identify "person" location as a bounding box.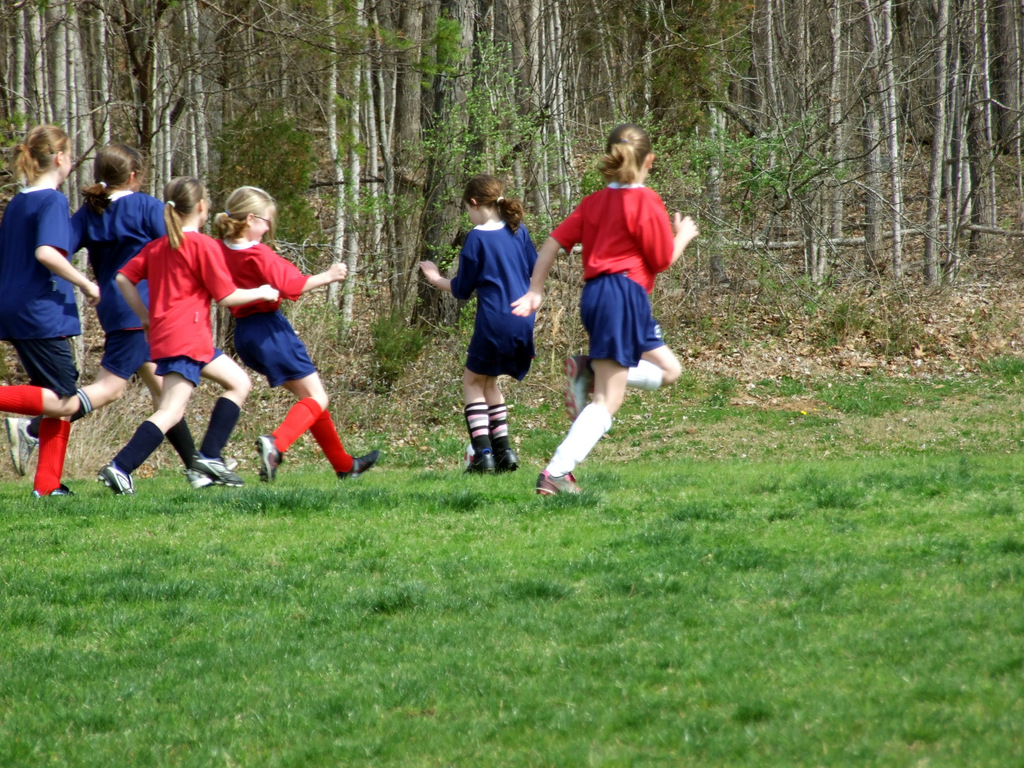
0,120,100,495.
